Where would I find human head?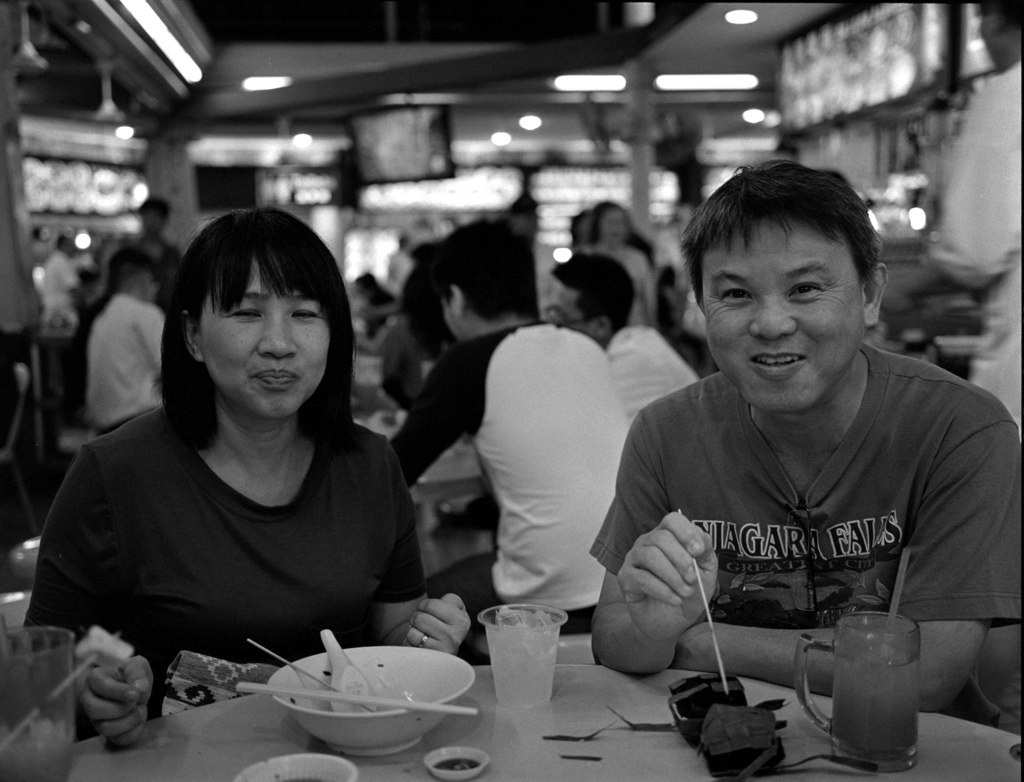
At 542,248,635,349.
